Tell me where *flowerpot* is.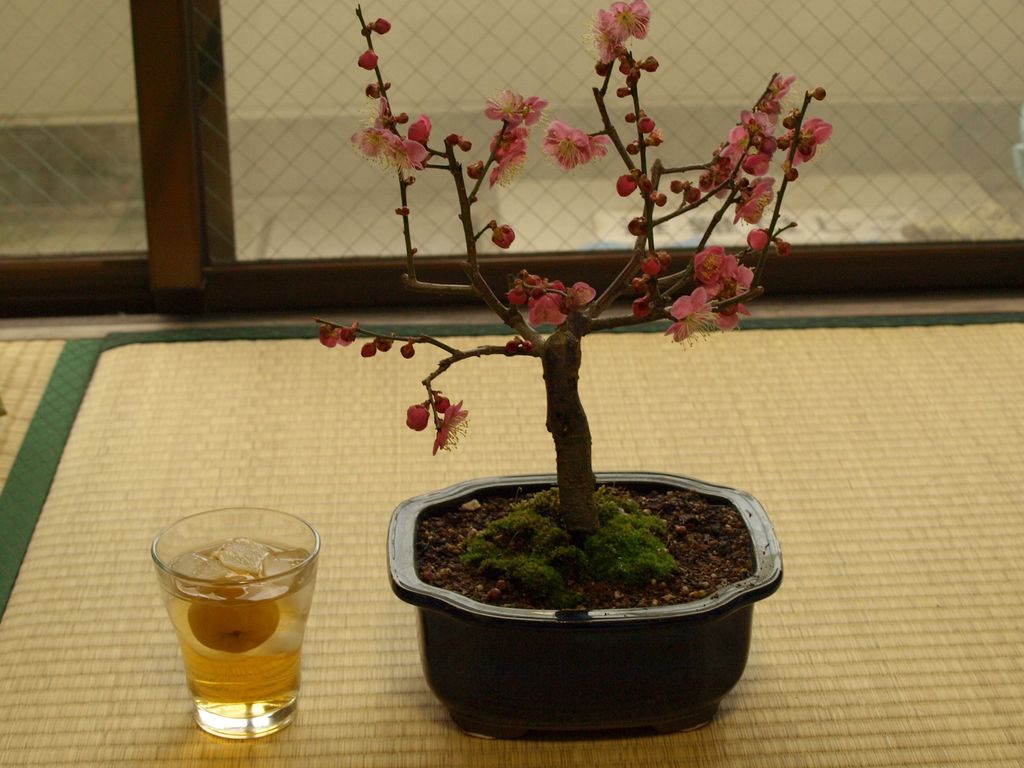
*flowerpot* is at box(402, 451, 785, 741).
